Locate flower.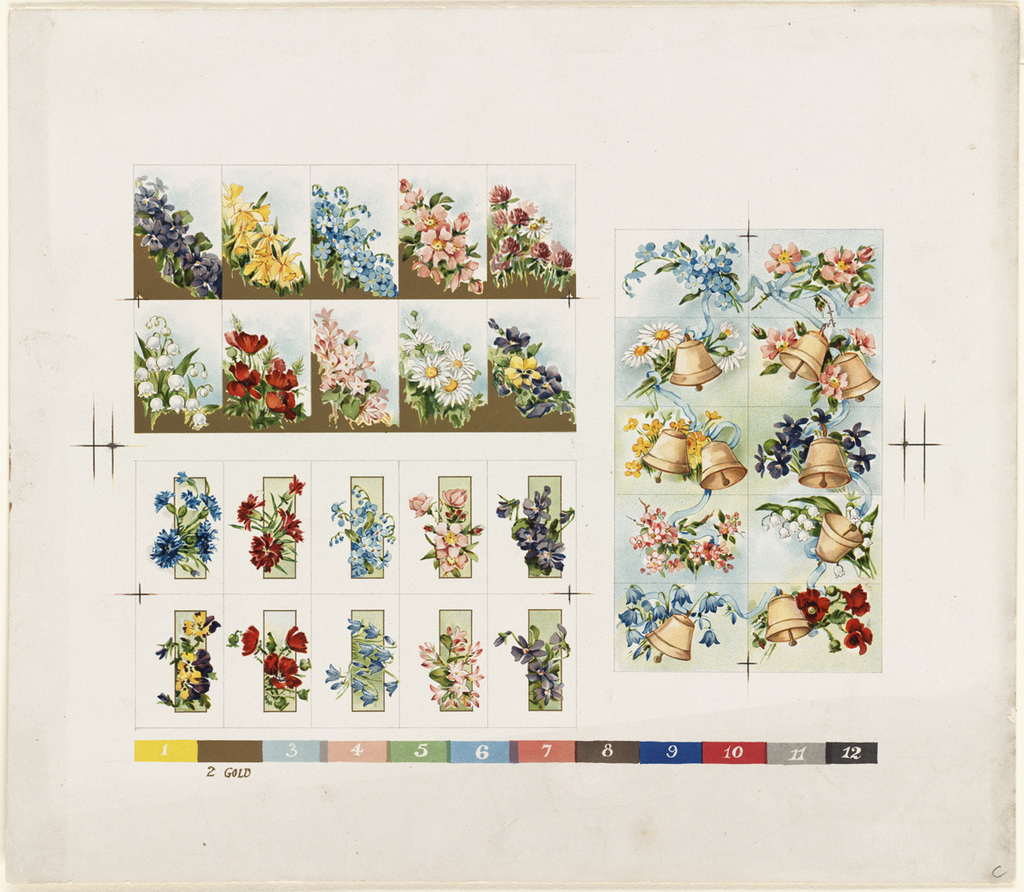
Bounding box: [707,411,724,422].
